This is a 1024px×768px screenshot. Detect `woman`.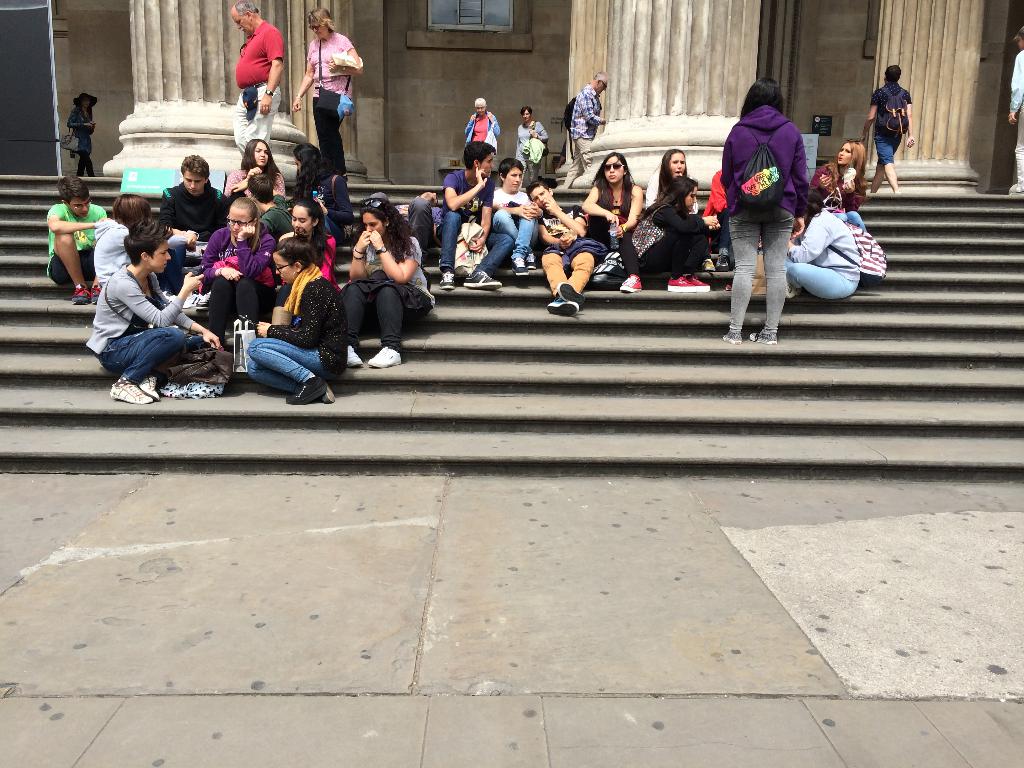
[289,195,333,264].
